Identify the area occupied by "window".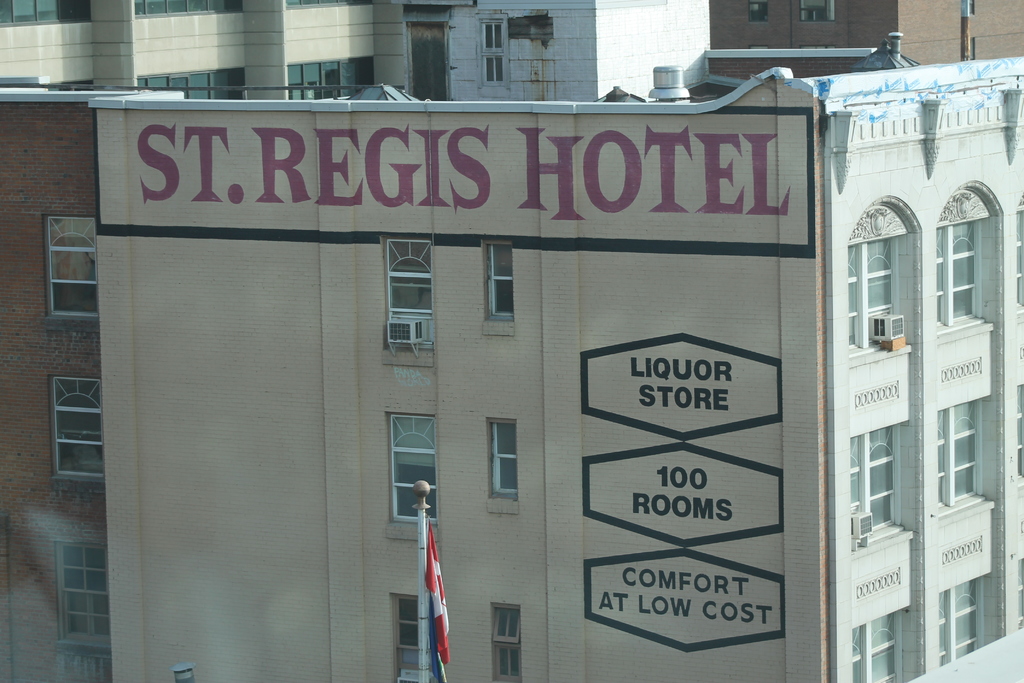
Area: [380,237,438,320].
